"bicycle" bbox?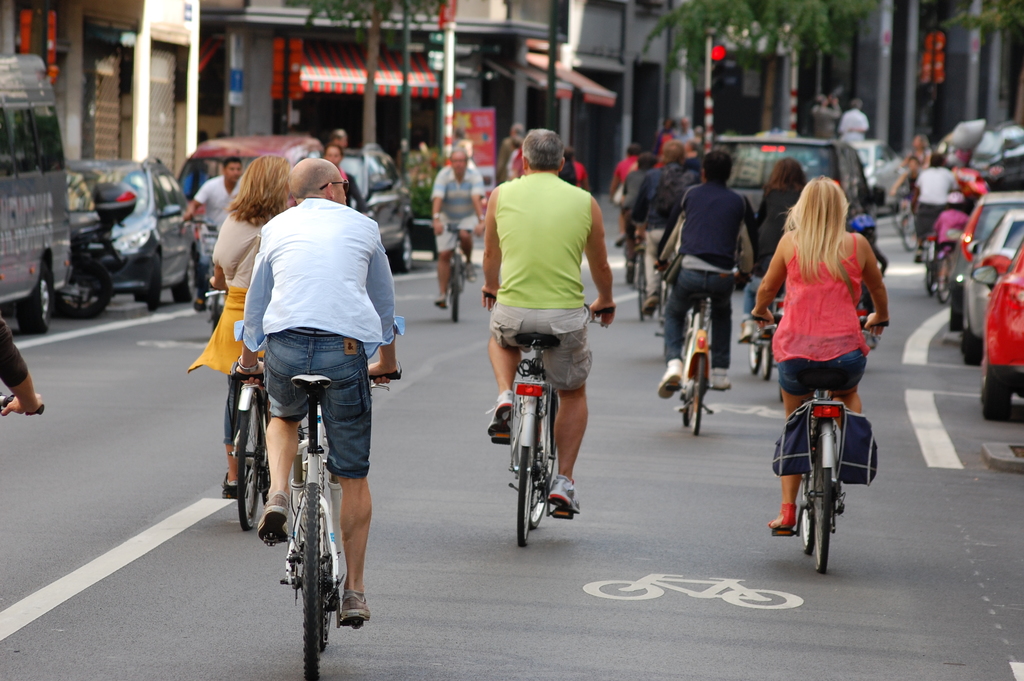
[x1=748, y1=315, x2=891, y2=577]
